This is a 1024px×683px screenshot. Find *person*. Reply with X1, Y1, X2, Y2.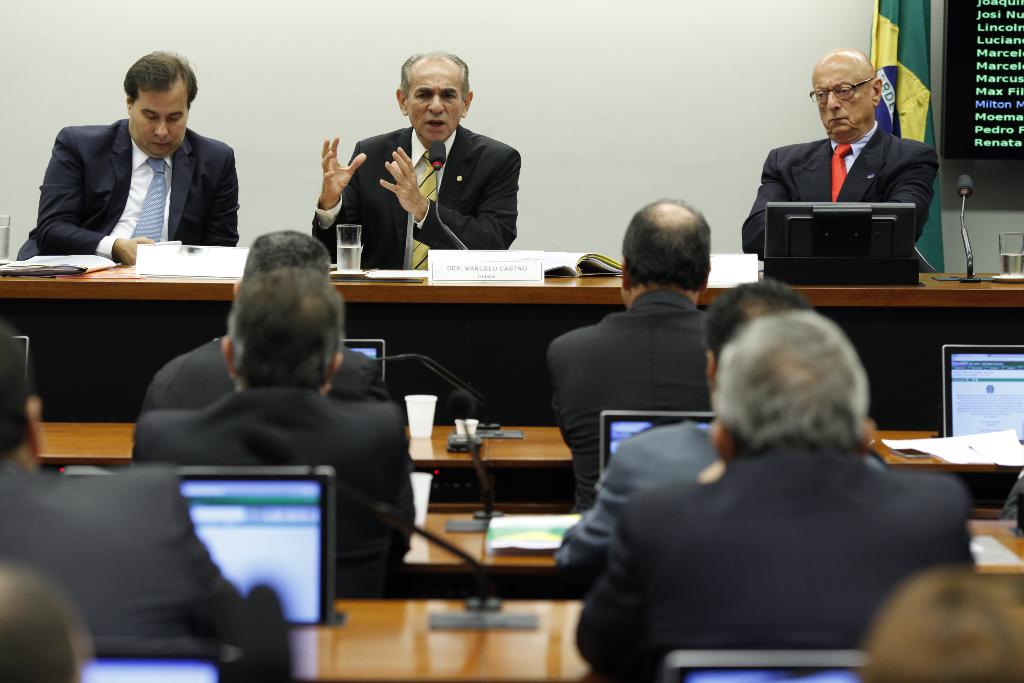
135, 270, 413, 597.
